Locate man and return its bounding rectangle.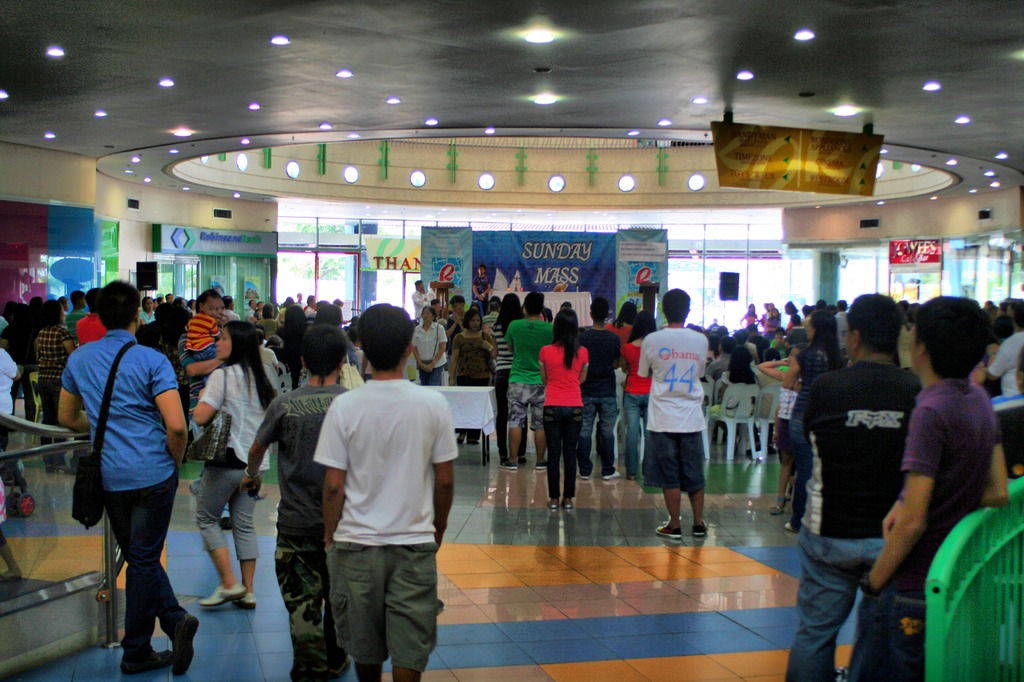
(711, 317, 719, 331).
